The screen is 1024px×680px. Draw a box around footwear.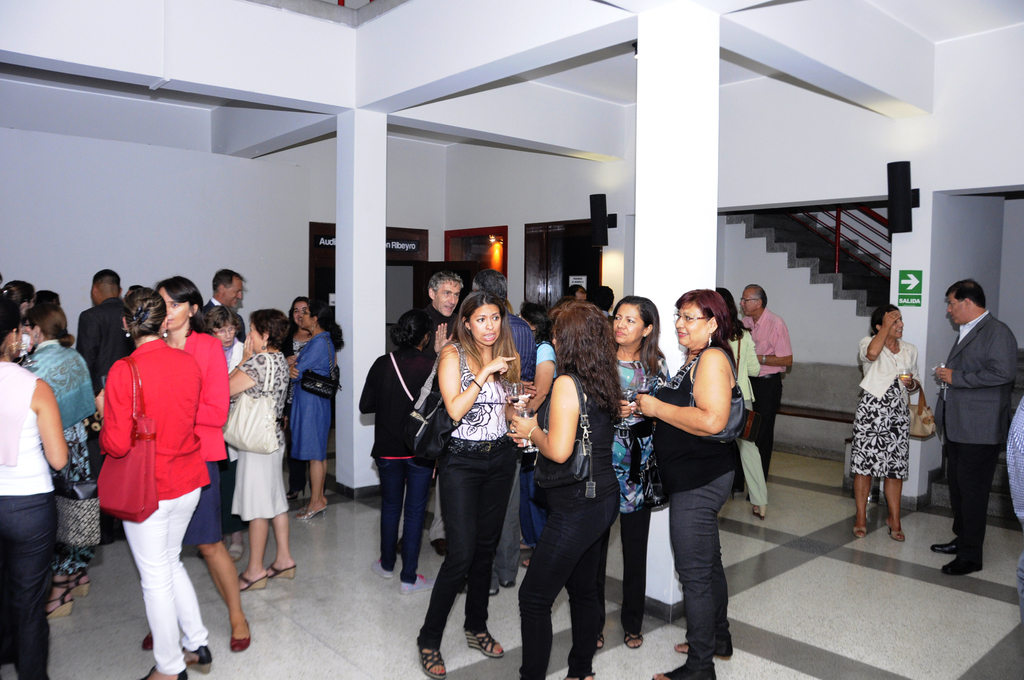
bbox(234, 618, 250, 654).
